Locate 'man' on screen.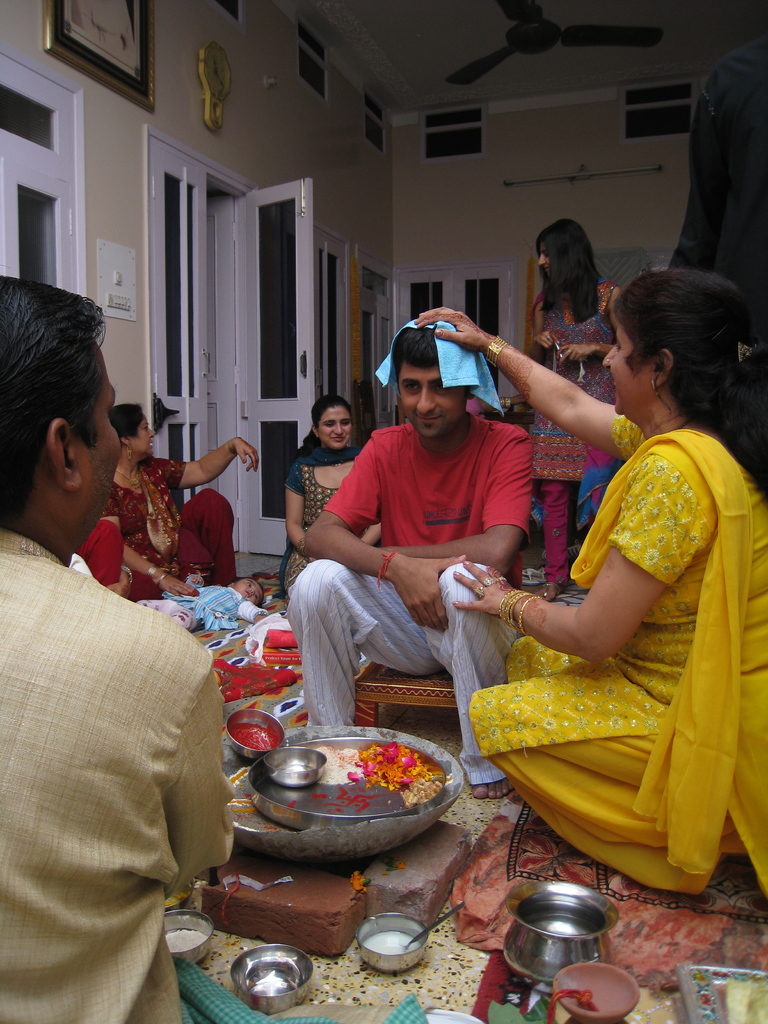
On screen at 0/276/234/1023.
